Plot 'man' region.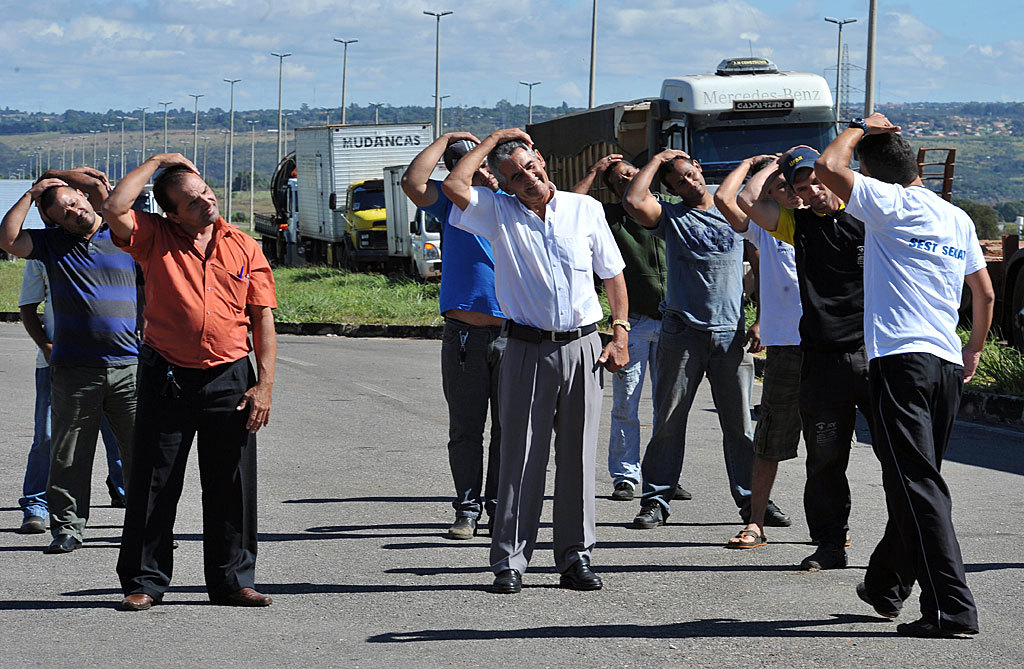
Plotted at [left=570, top=146, right=691, bottom=500].
